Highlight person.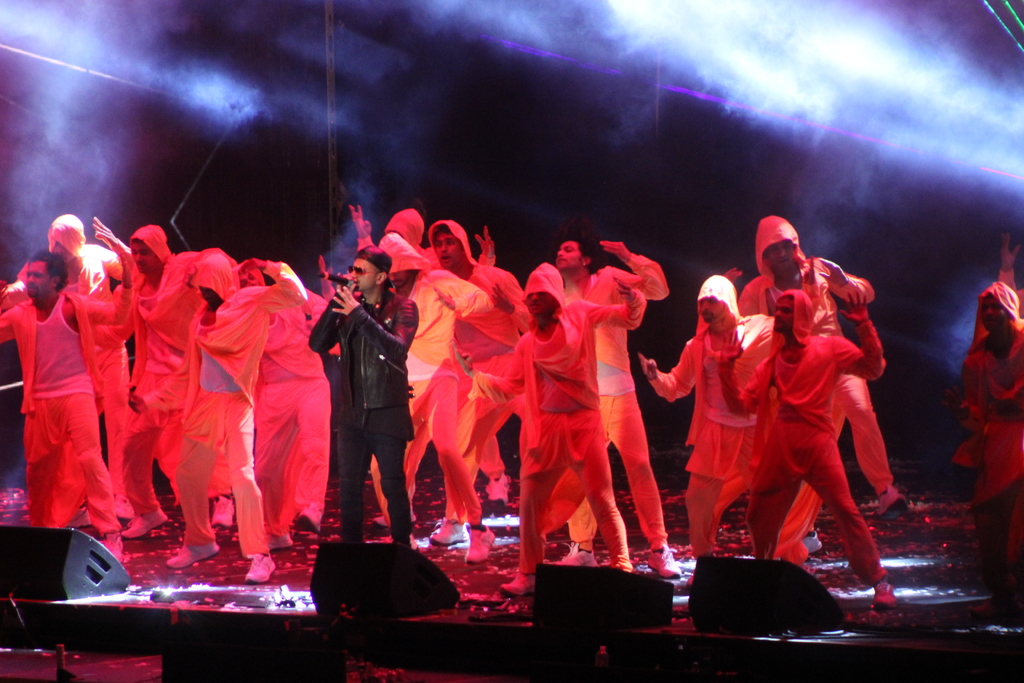
Highlighted region: [84,206,225,552].
